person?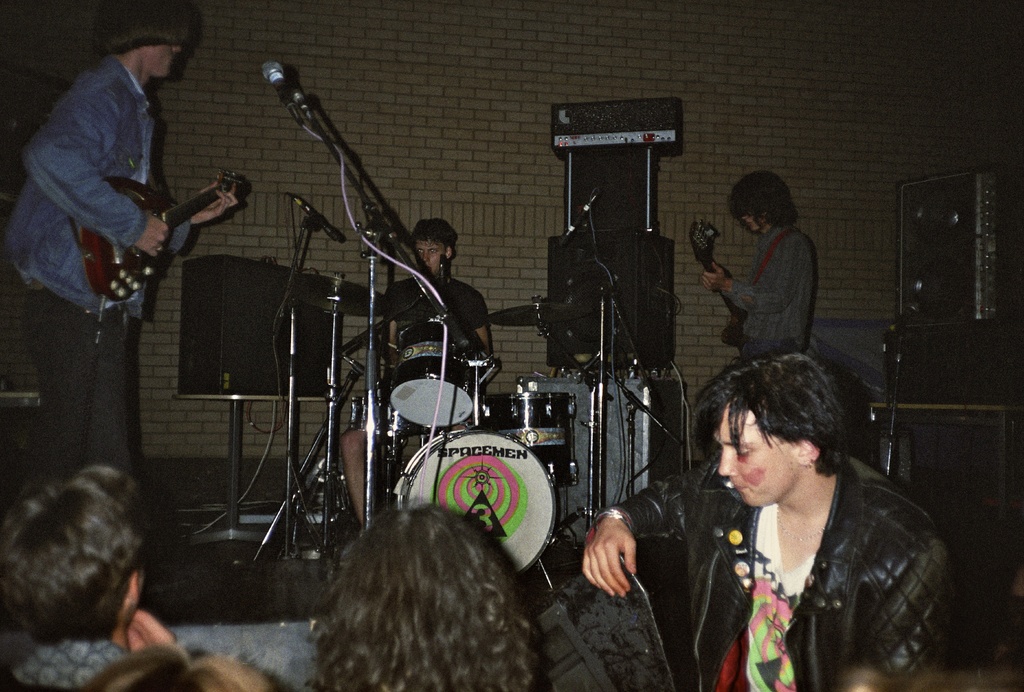
region(699, 162, 822, 409)
